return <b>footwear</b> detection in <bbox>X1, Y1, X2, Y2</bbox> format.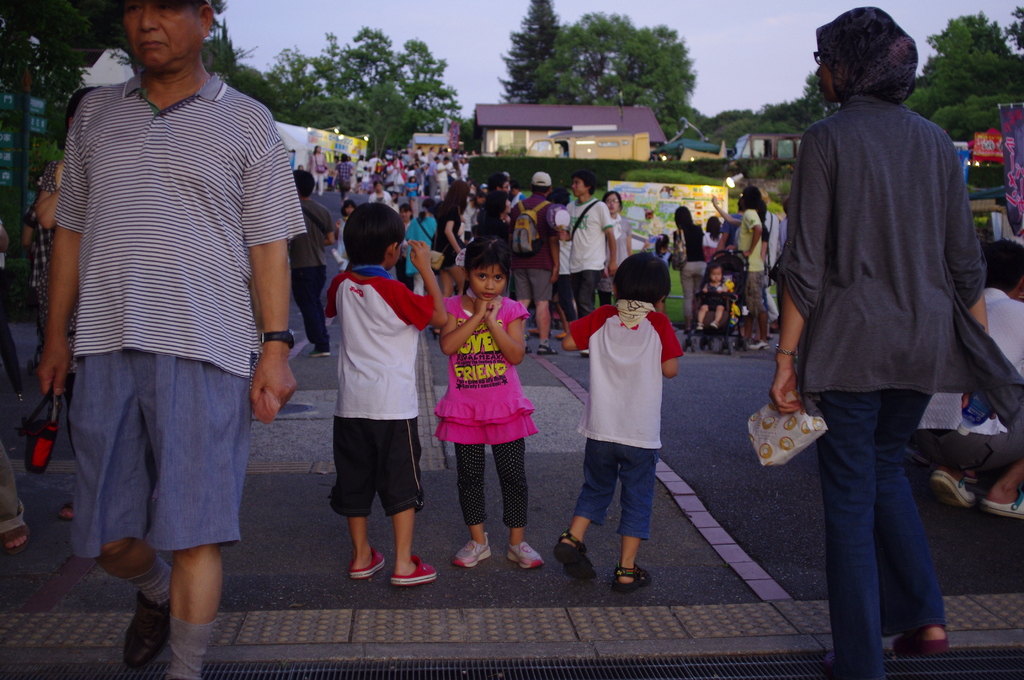
<bbox>349, 547, 383, 578</bbox>.
